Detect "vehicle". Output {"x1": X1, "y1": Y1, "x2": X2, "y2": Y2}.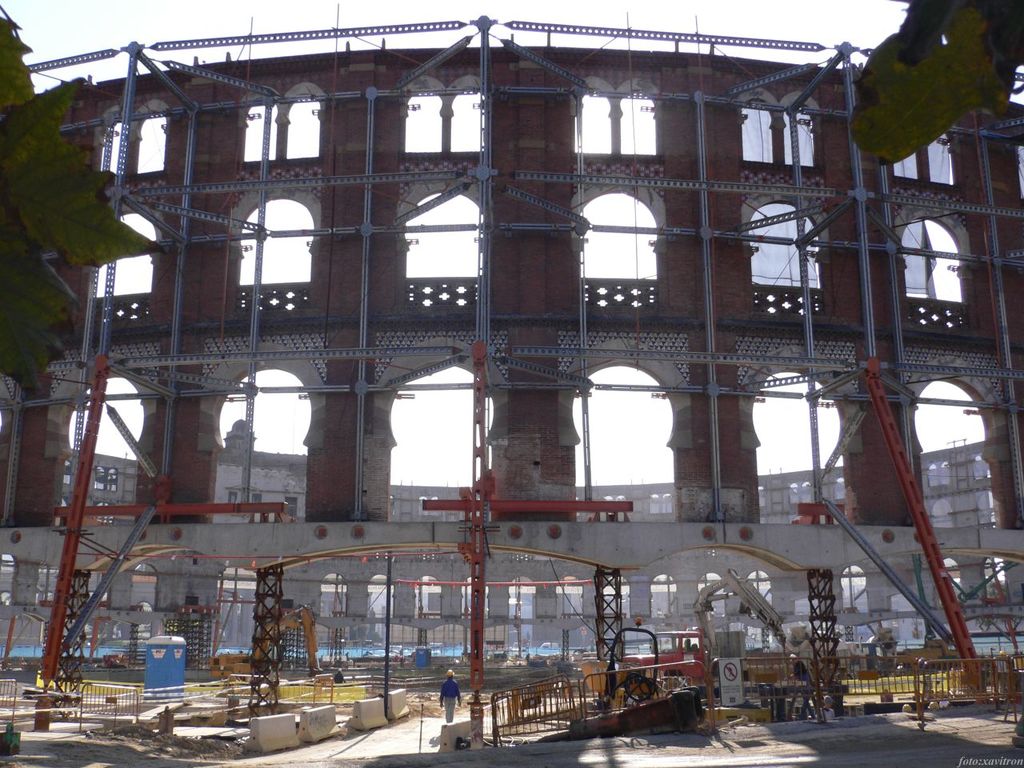
{"x1": 623, "y1": 565, "x2": 838, "y2": 687}.
